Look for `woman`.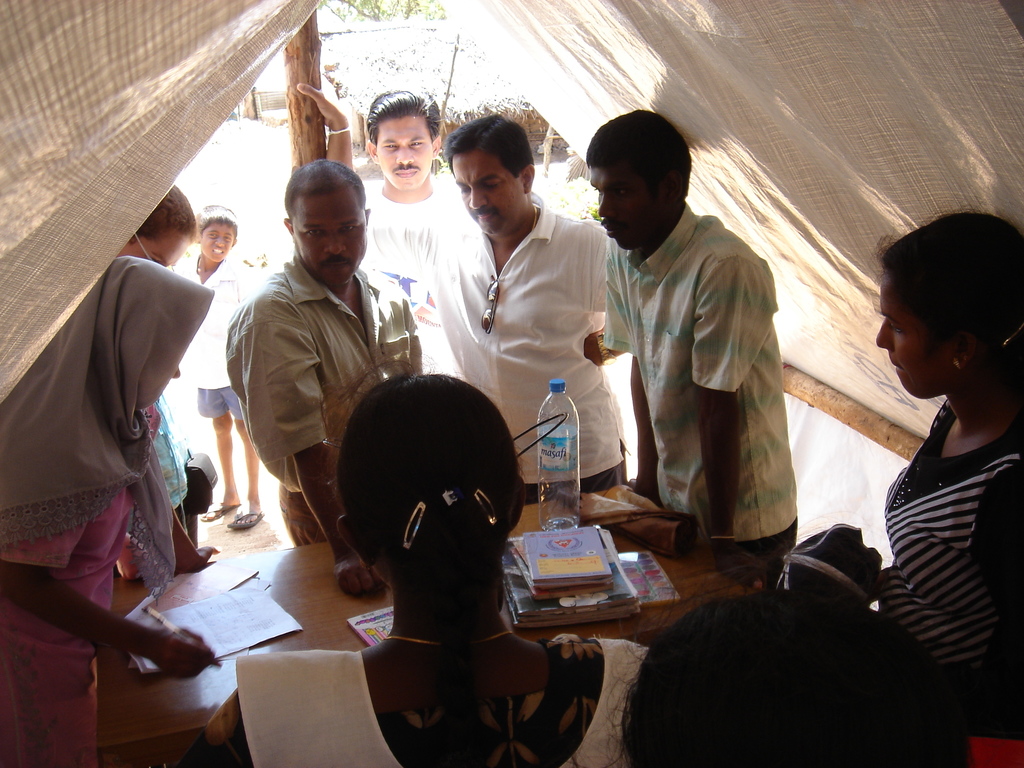
Found: x1=868, y1=214, x2=1023, y2=742.
